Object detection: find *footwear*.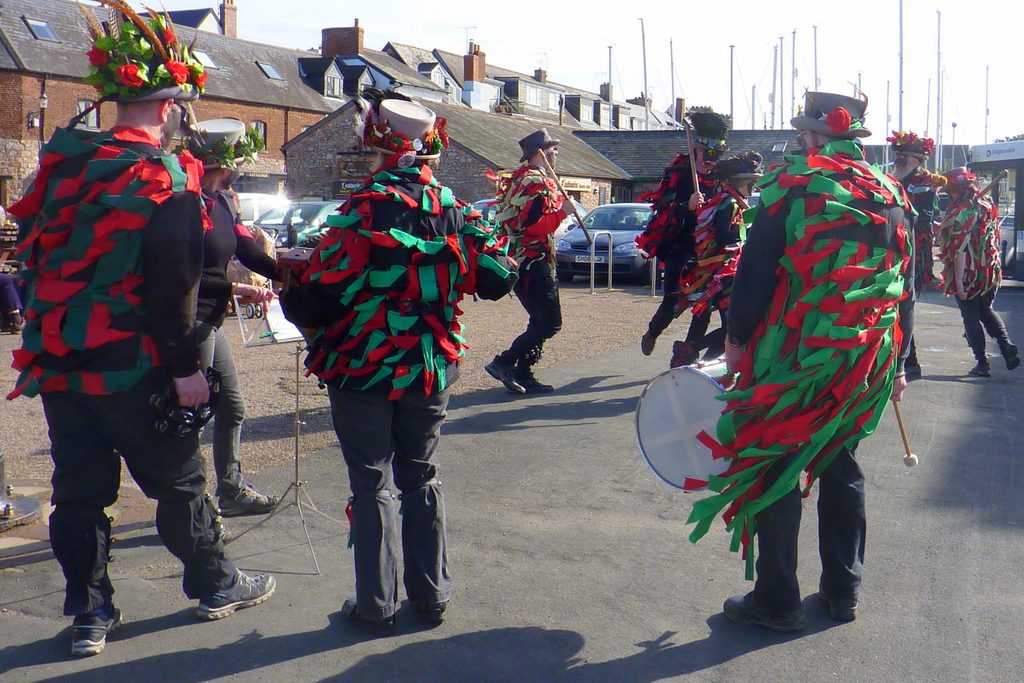
{"x1": 963, "y1": 346, "x2": 992, "y2": 381}.
